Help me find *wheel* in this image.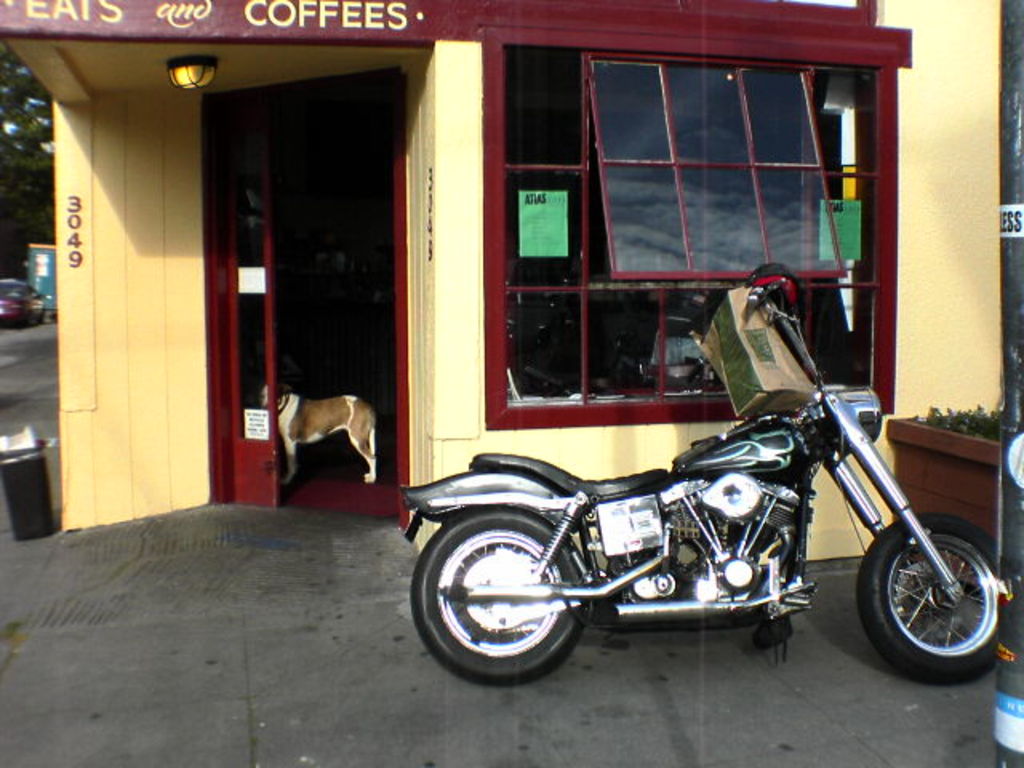
Found it: left=853, top=510, right=997, bottom=688.
